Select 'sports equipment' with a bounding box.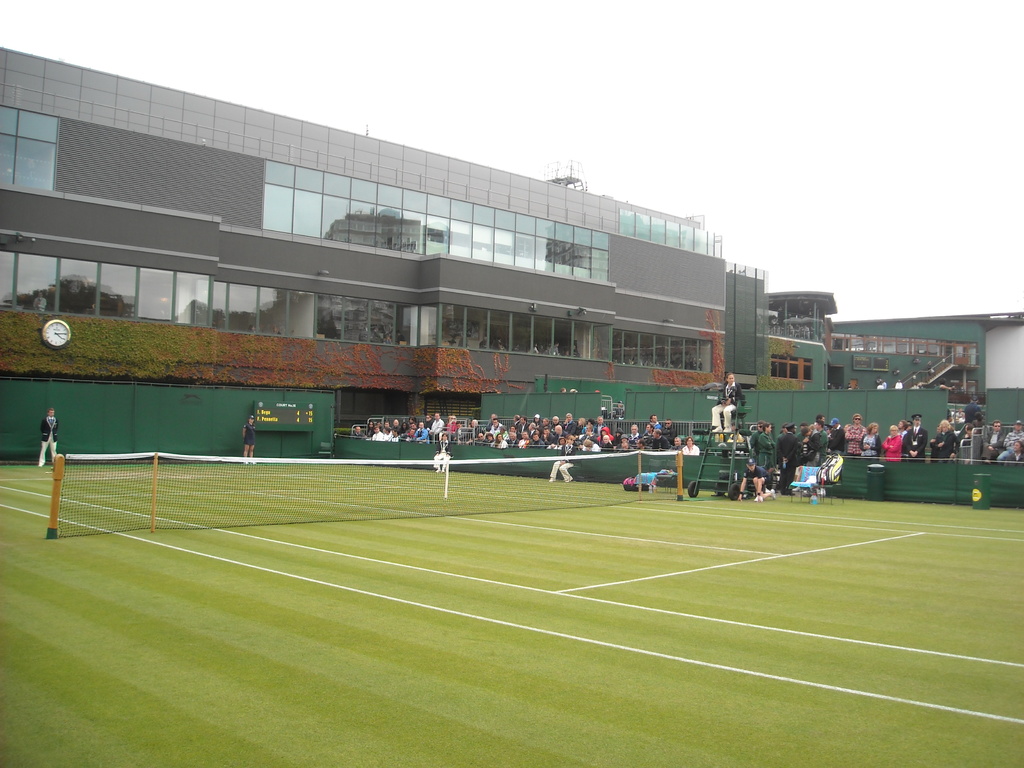
545/476/556/483.
